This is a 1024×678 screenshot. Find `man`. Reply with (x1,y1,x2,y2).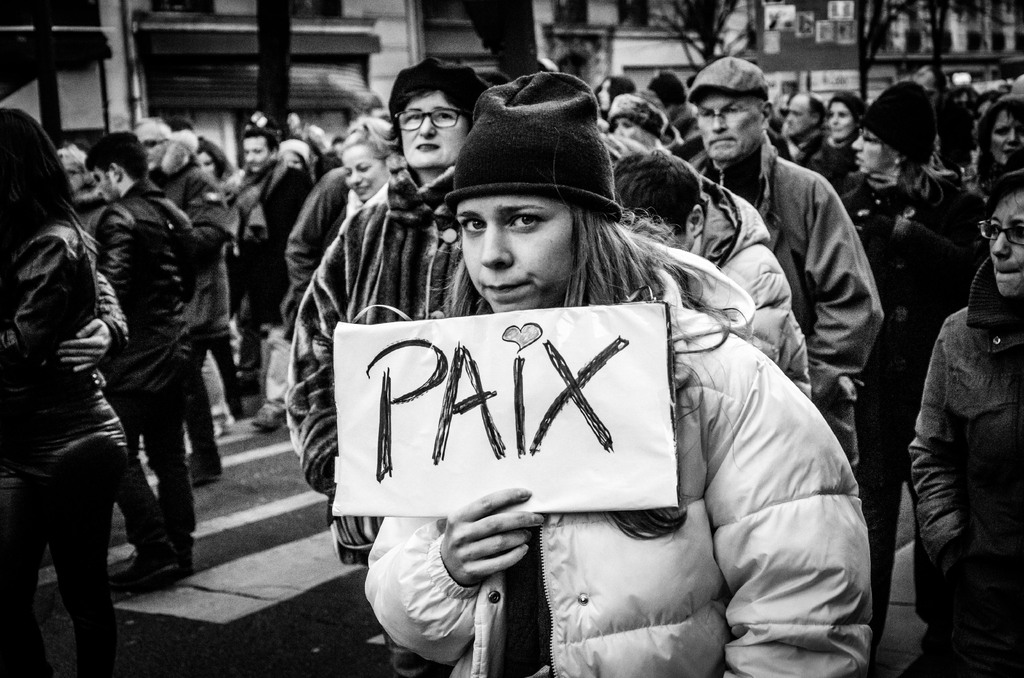
(129,115,235,486).
